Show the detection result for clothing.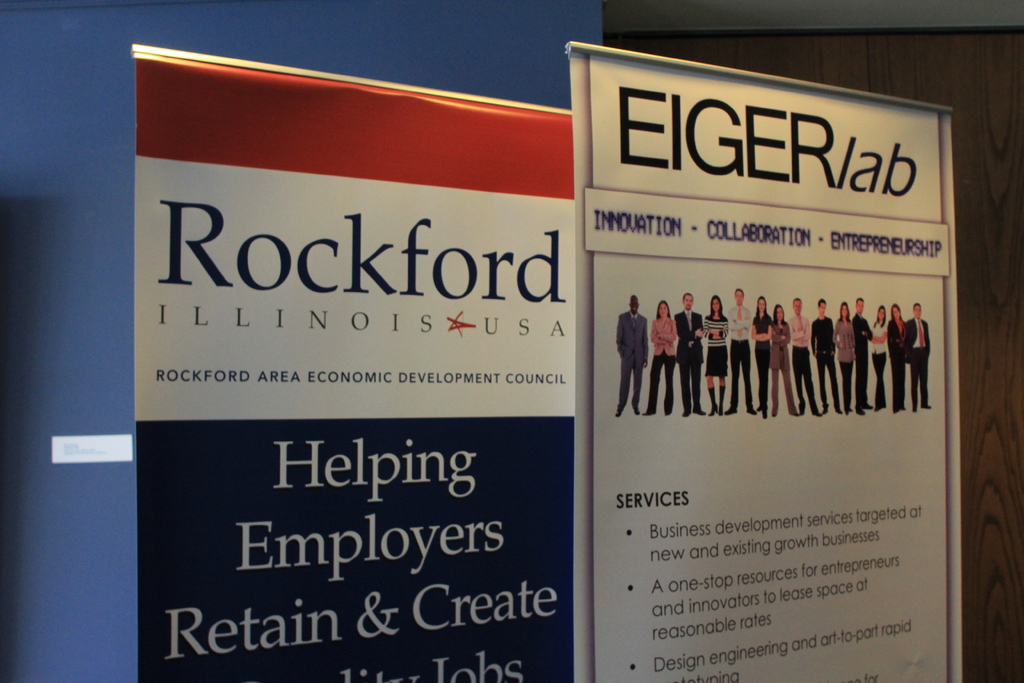
l=756, t=356, r=771, b=414.
